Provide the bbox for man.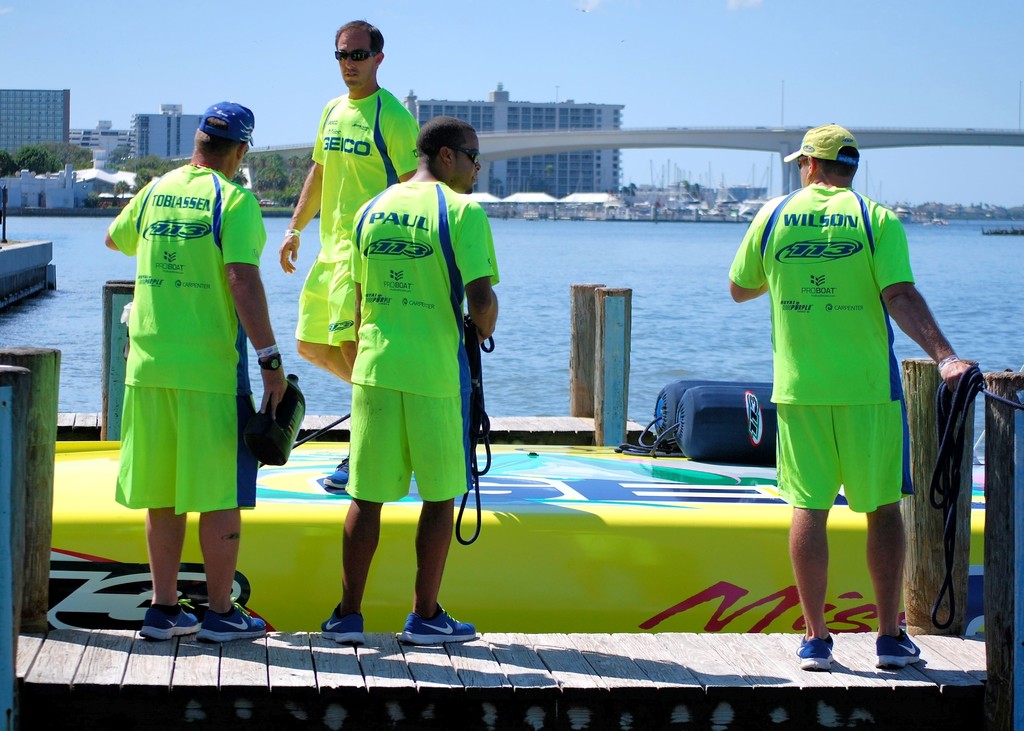
region(98, 95, 288, 644).
